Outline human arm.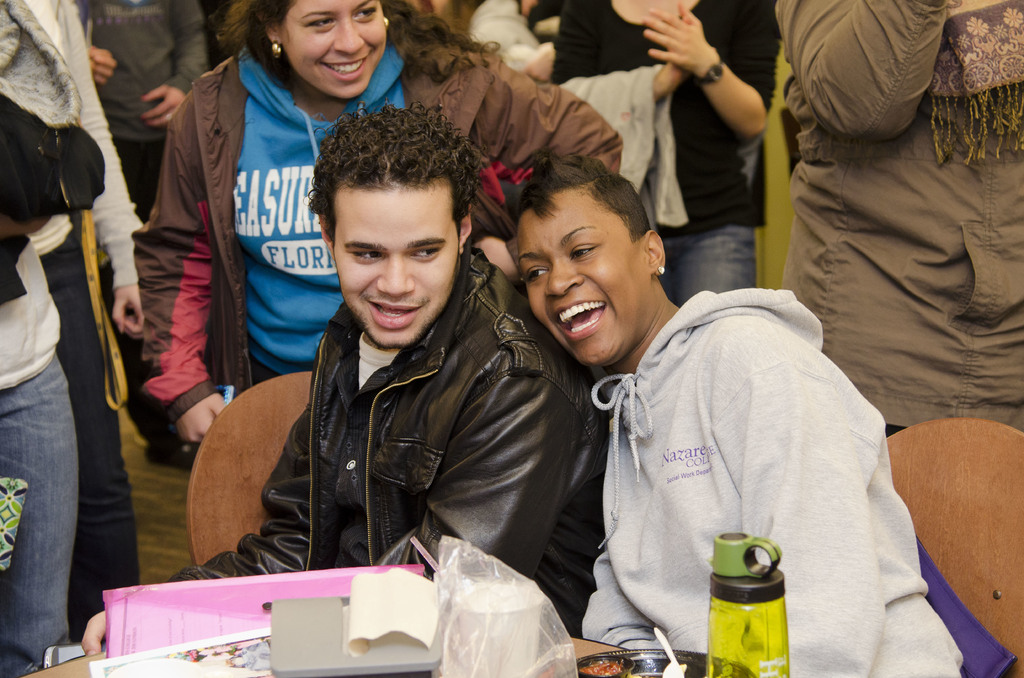
Outline: [x1=362, y1=346, x2=563, y2=596].
